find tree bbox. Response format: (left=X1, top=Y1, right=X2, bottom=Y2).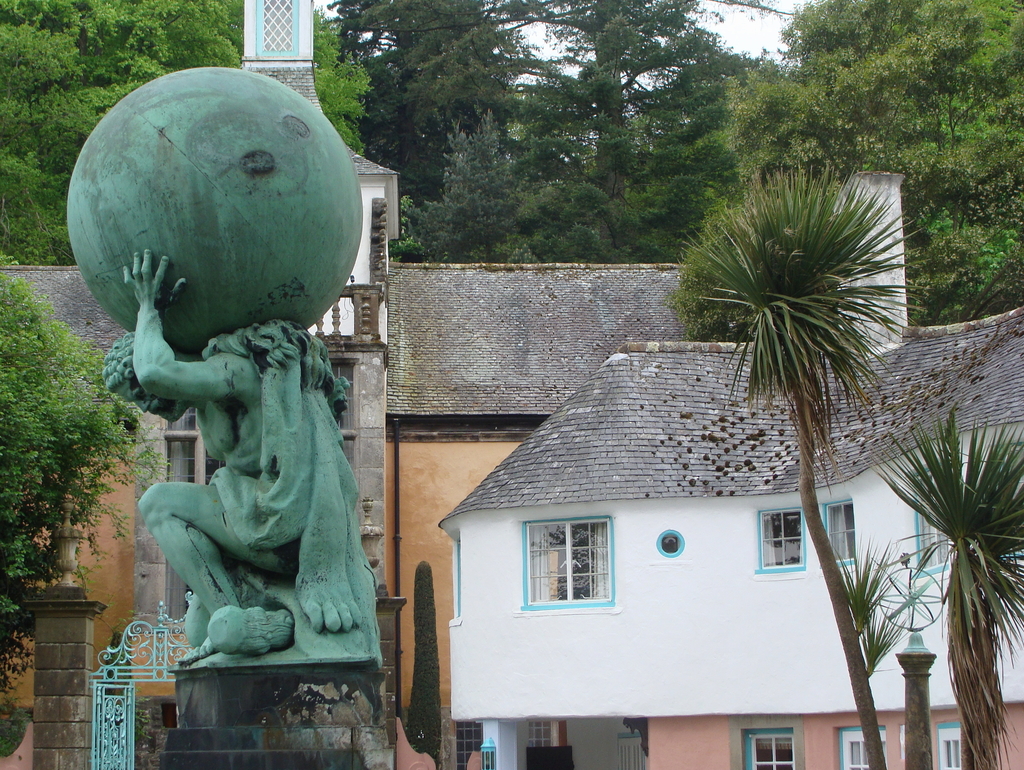
(left=355, top=0, right=1023, bottom=322).
